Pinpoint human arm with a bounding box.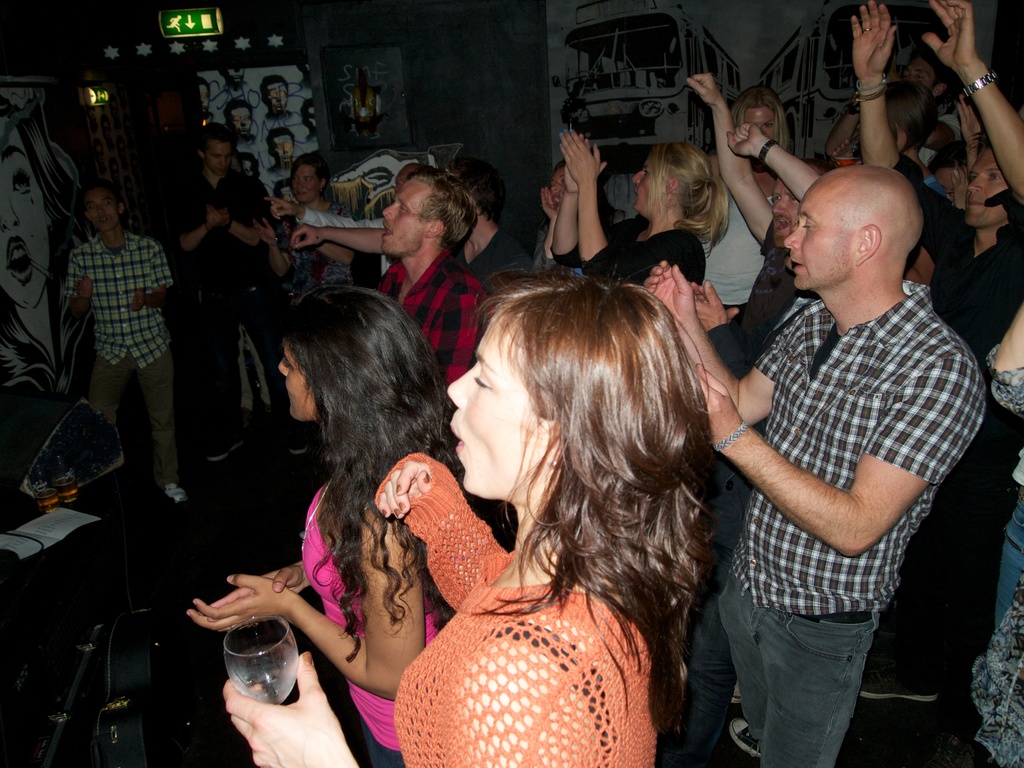
<bbox>263, 196, 349, 223</bbox>.
